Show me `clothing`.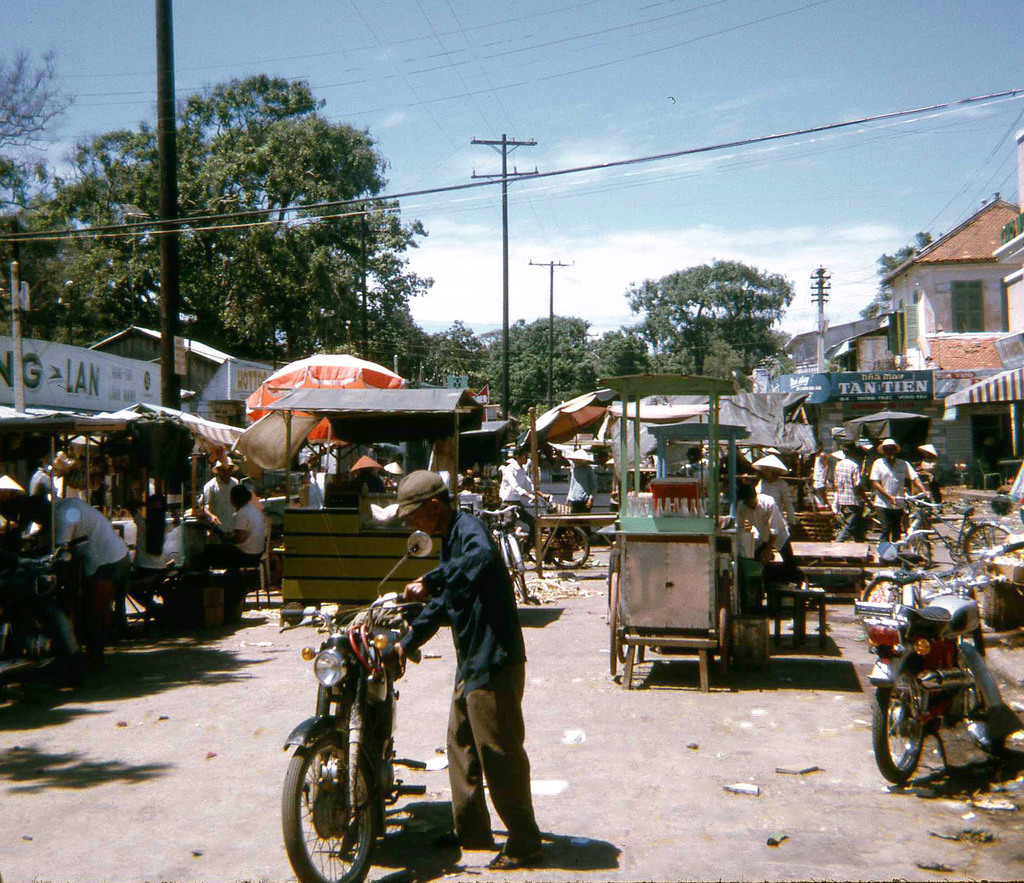
`clothing` is here: l=837, t=501, r=866, b=541.
